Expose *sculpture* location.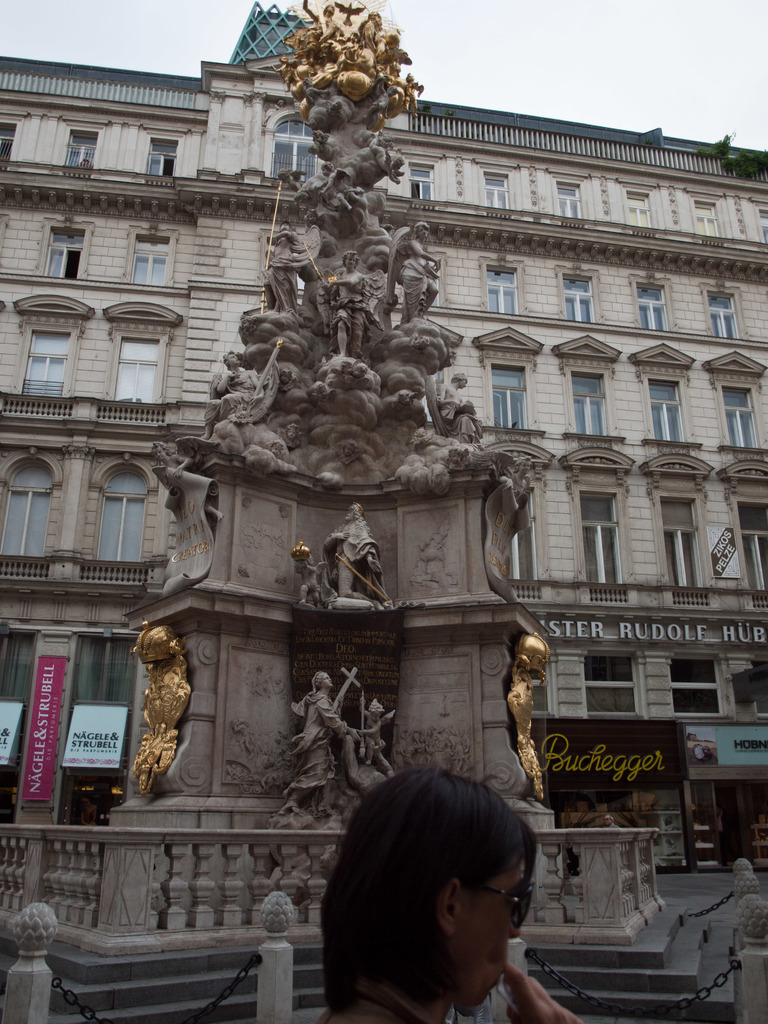
Exposed at pyautogui.locateOnScreen(394, 724, 431, 767).
